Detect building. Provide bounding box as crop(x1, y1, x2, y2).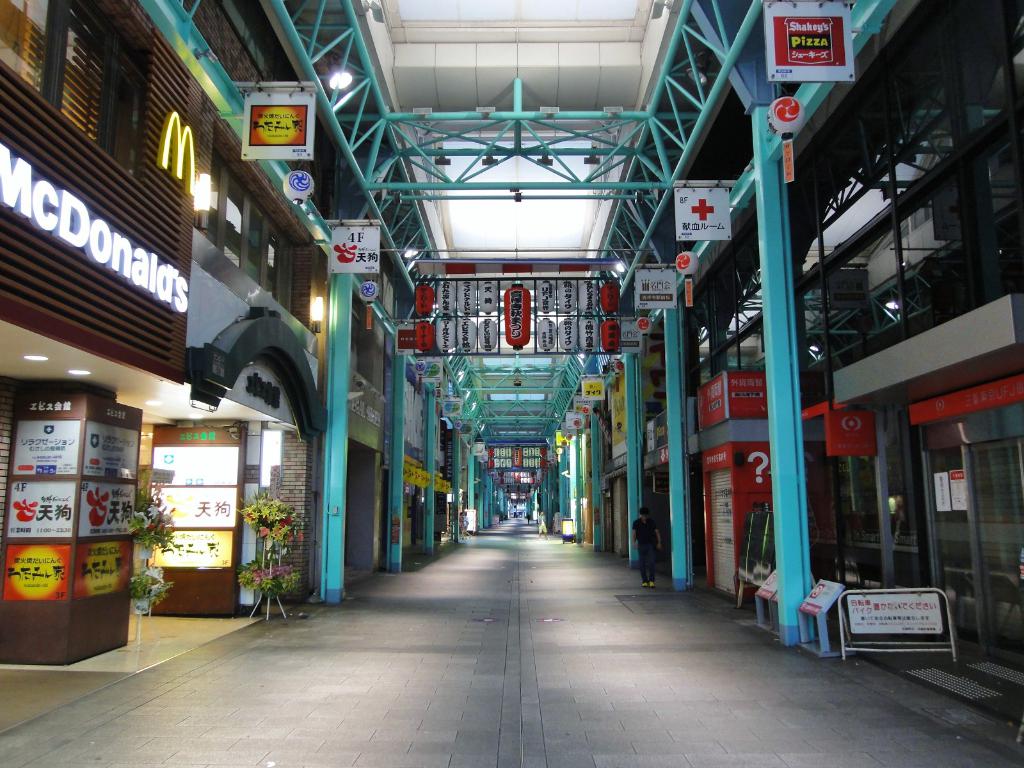
crop(0, 0, 1023, 767).
